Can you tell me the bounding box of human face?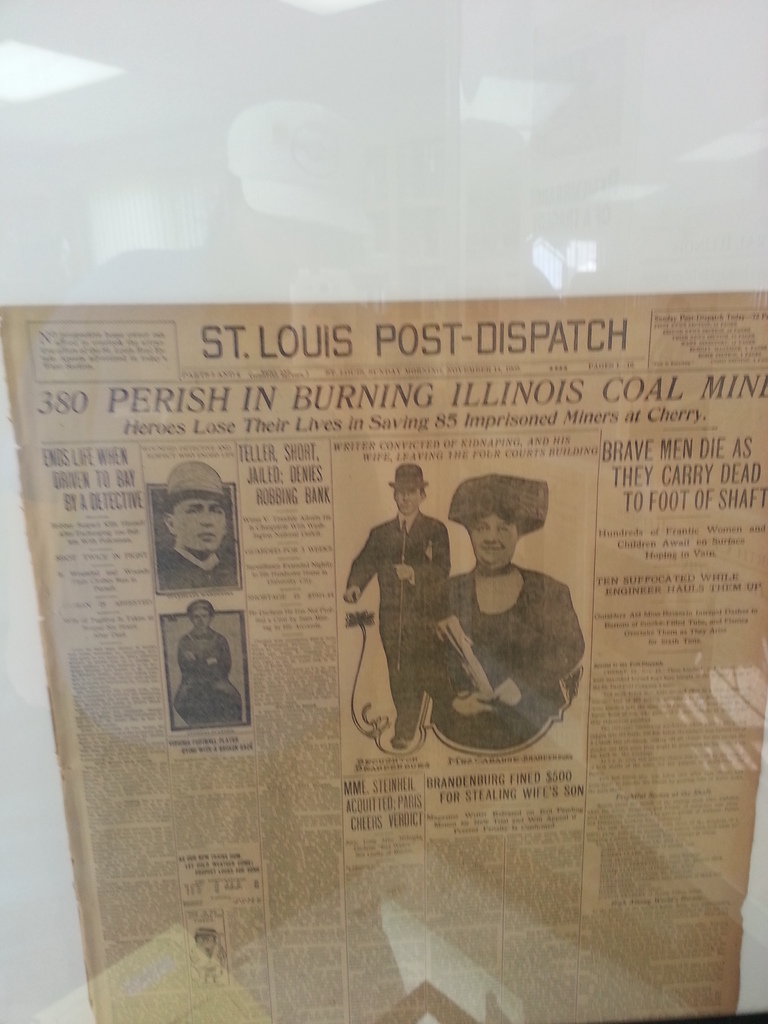
{"left": 469, "top": 505, "right": 516, "bottom": 568}.
